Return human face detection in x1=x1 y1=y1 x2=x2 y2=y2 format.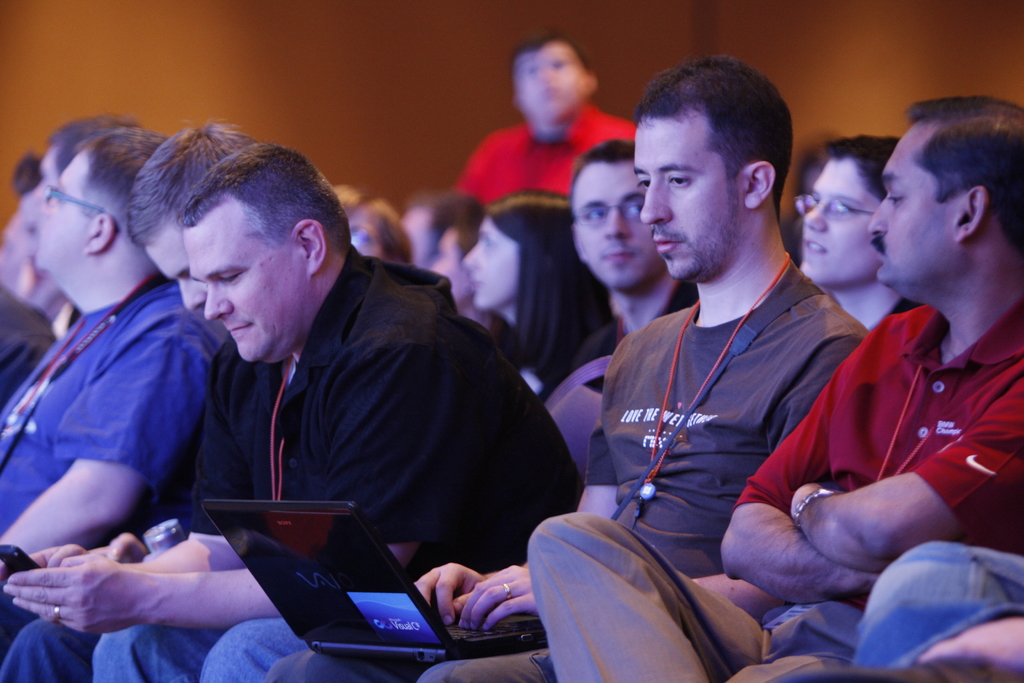
x1=860 y1=115 x2=967 y2=315.
